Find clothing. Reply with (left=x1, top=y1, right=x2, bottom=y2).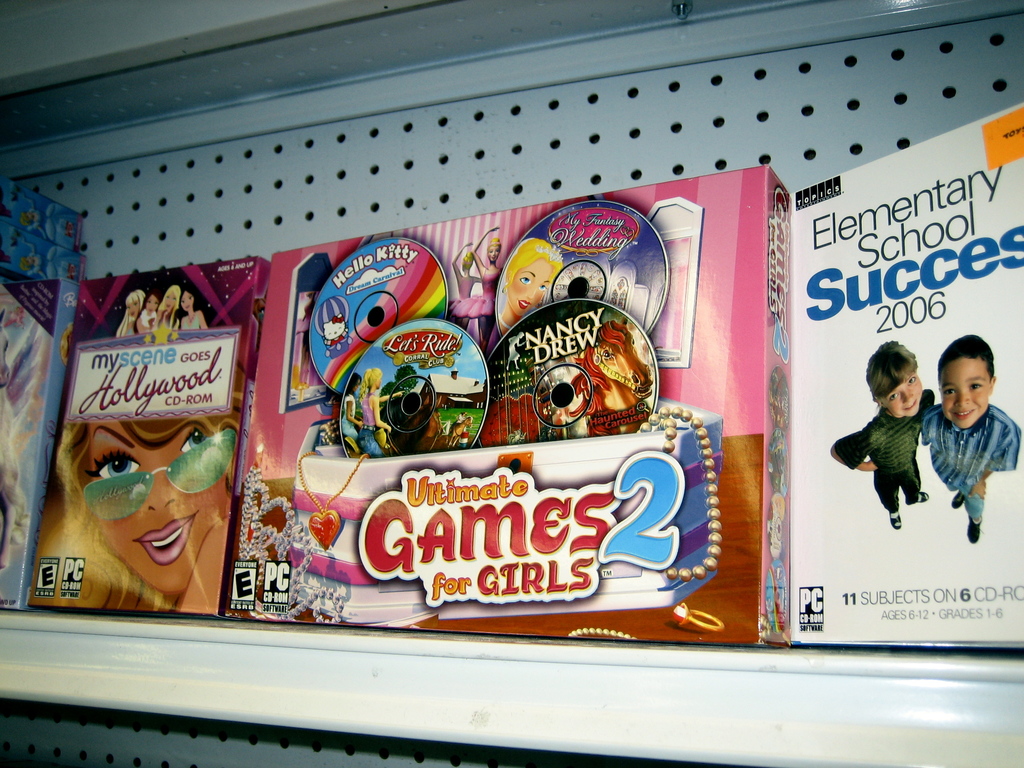
(left=920, top=401, right=1018, bottom=520).
